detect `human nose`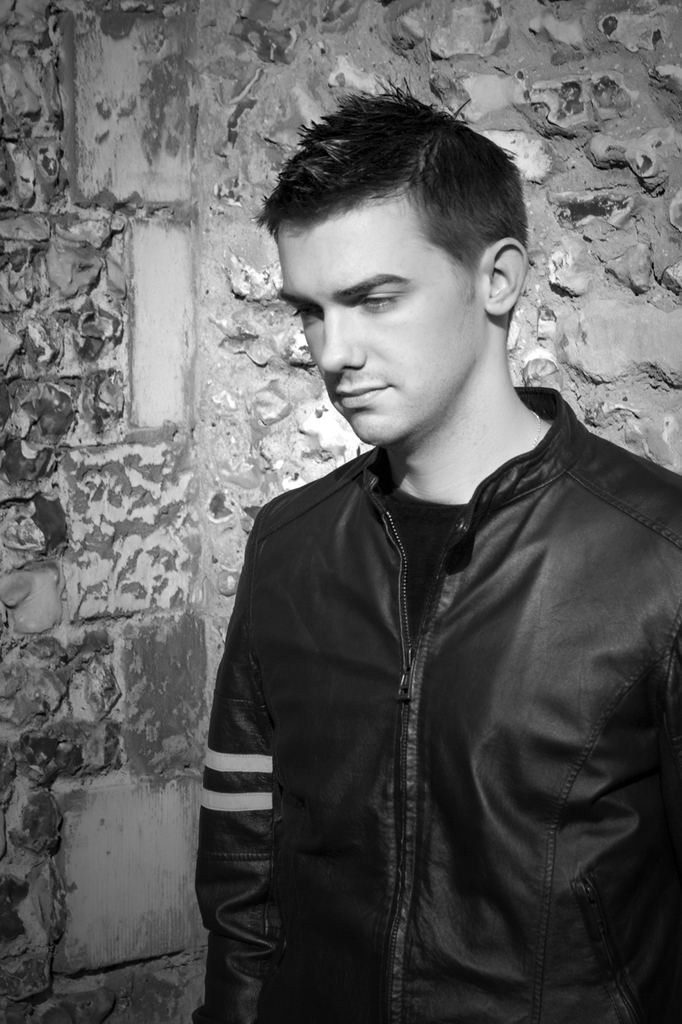
BBox(317, 302, 365, 376)
